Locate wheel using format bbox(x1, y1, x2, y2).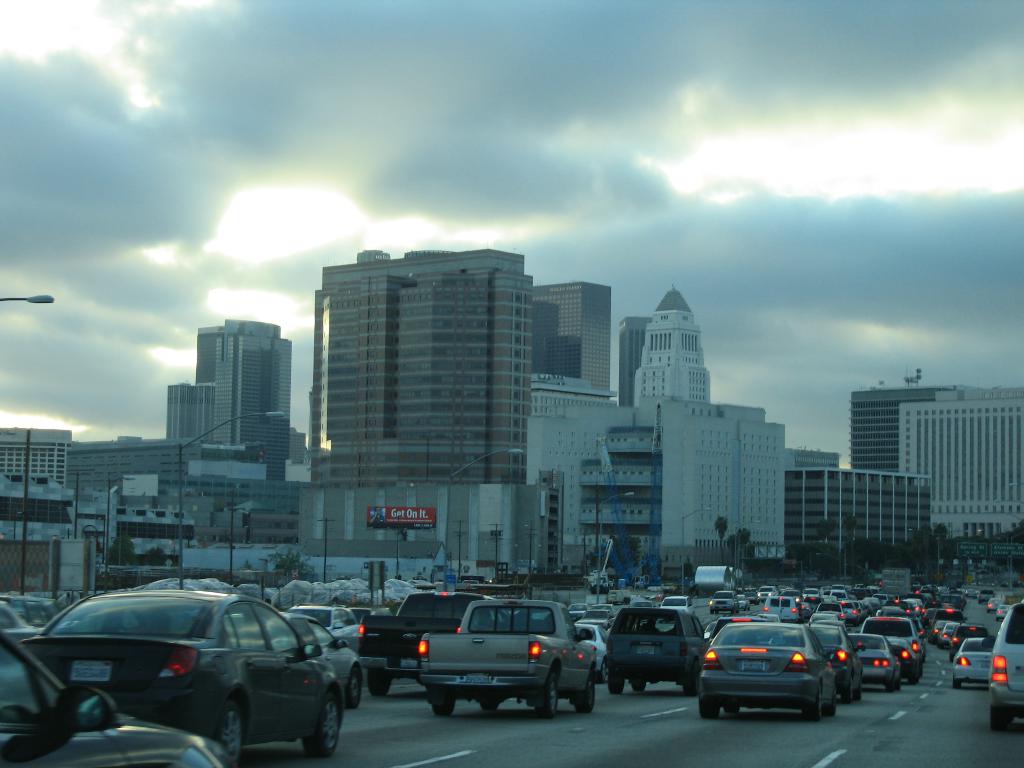
bbox(726, 704, 742, 714).
